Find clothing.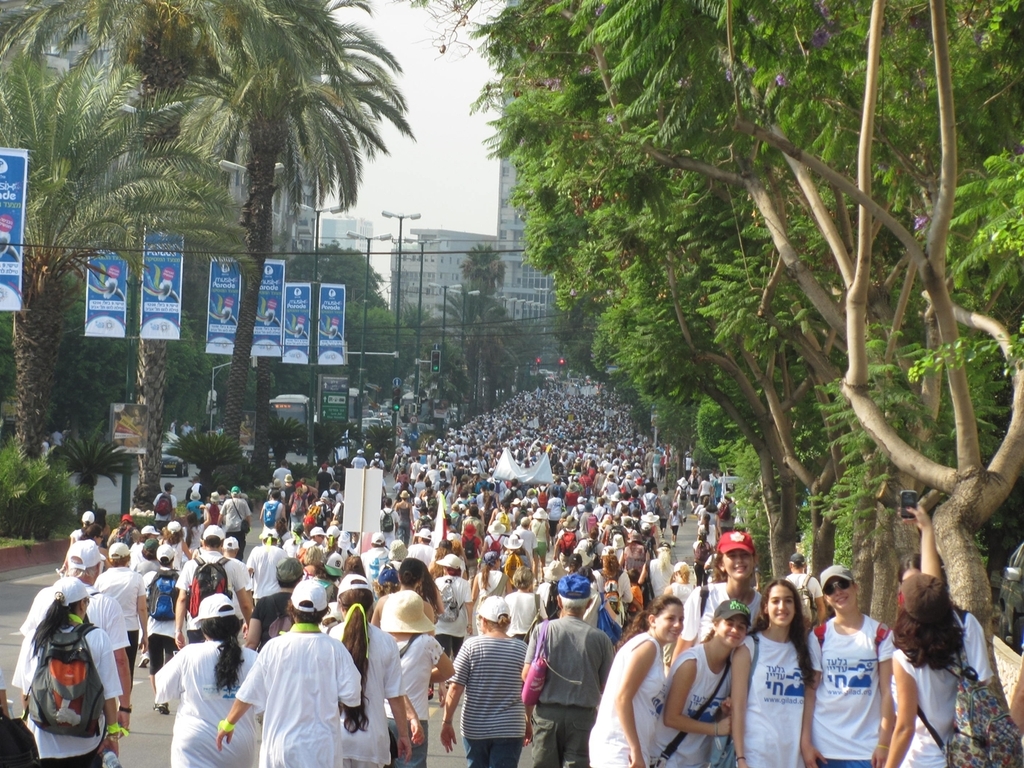
locate(397, 503, 410, 546).
